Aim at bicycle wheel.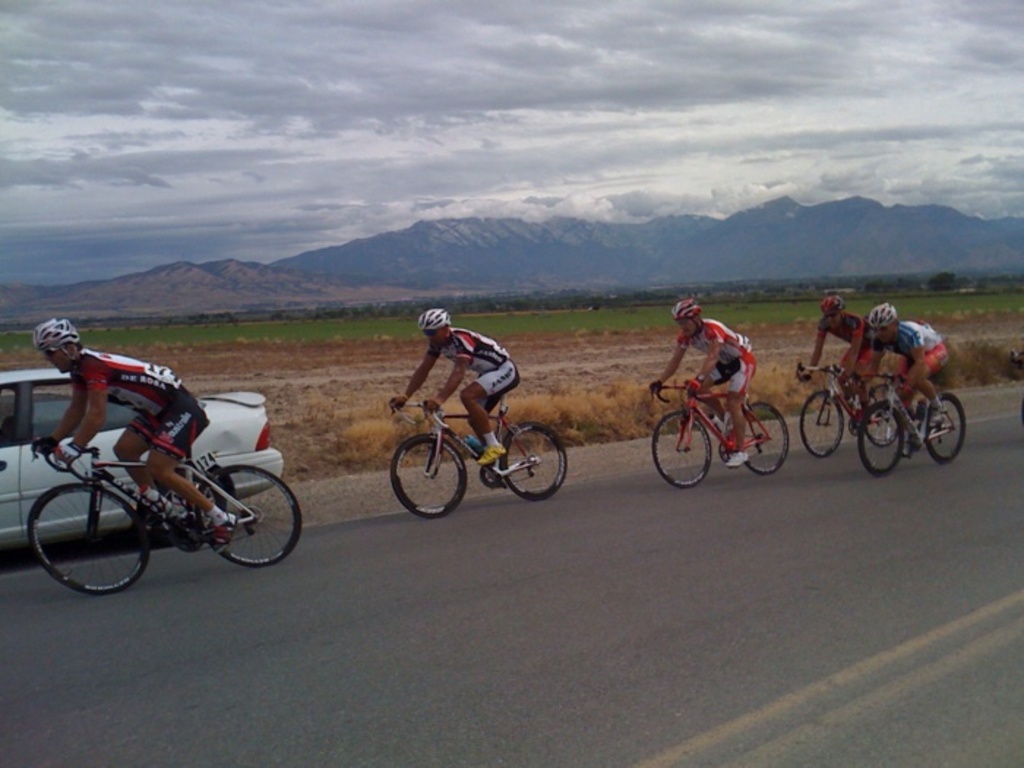
Aimed at [x1=391, y1=433, x2=465, y2=519].
